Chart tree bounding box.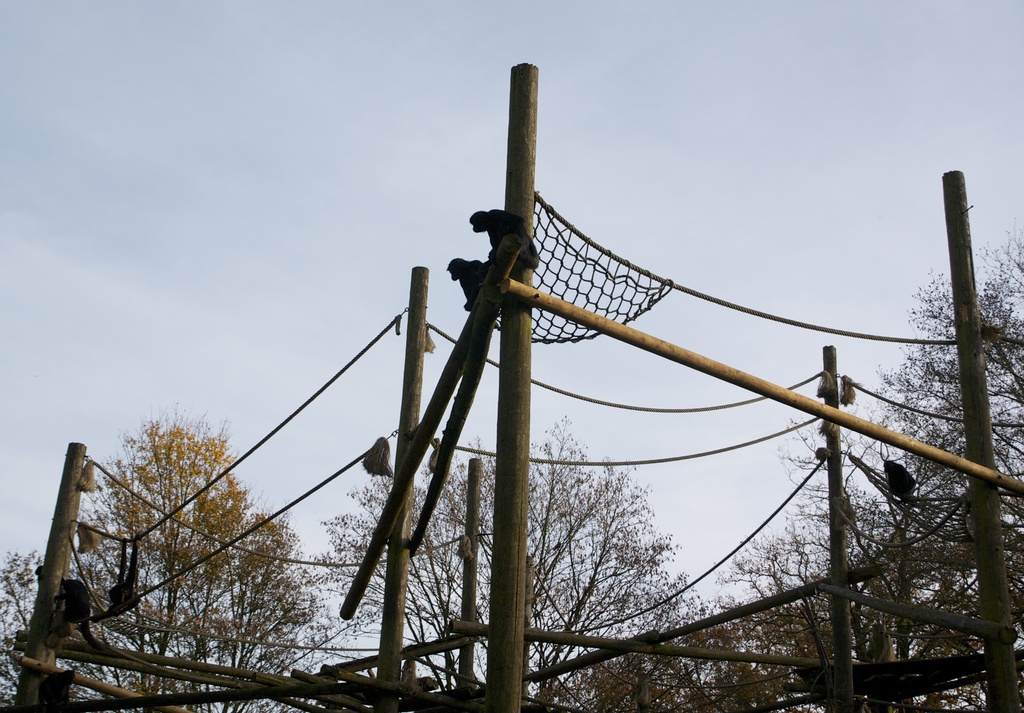
Charted: [x1=1, y1=403, x2=332, y2=708].
